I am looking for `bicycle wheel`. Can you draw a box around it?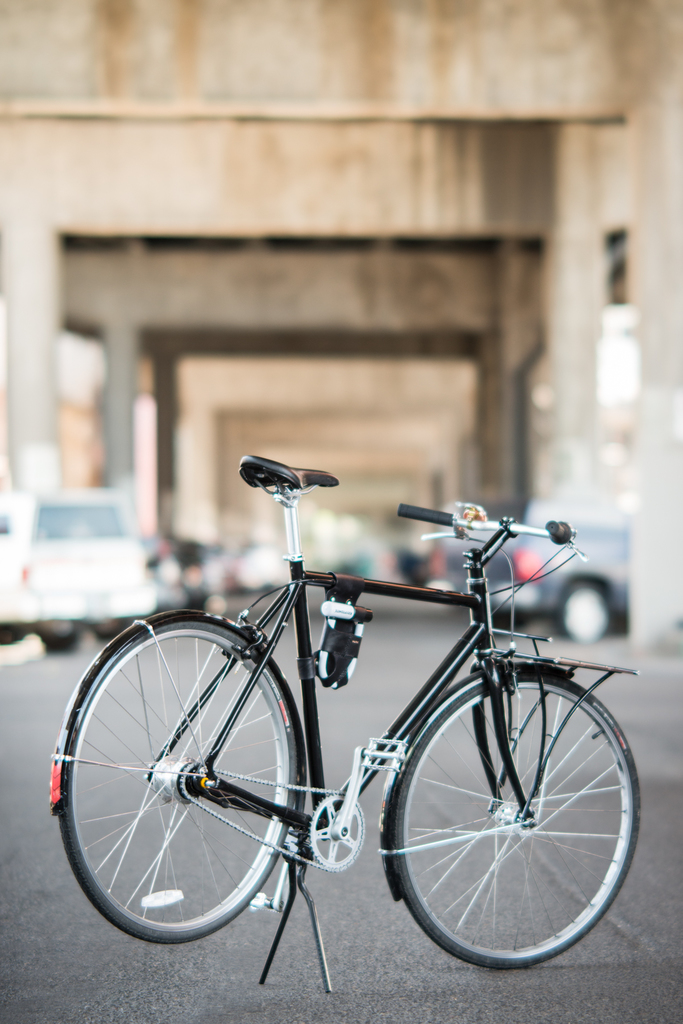
Sure, the bounding box is left=51, top=603, right=307, bottom=947.
